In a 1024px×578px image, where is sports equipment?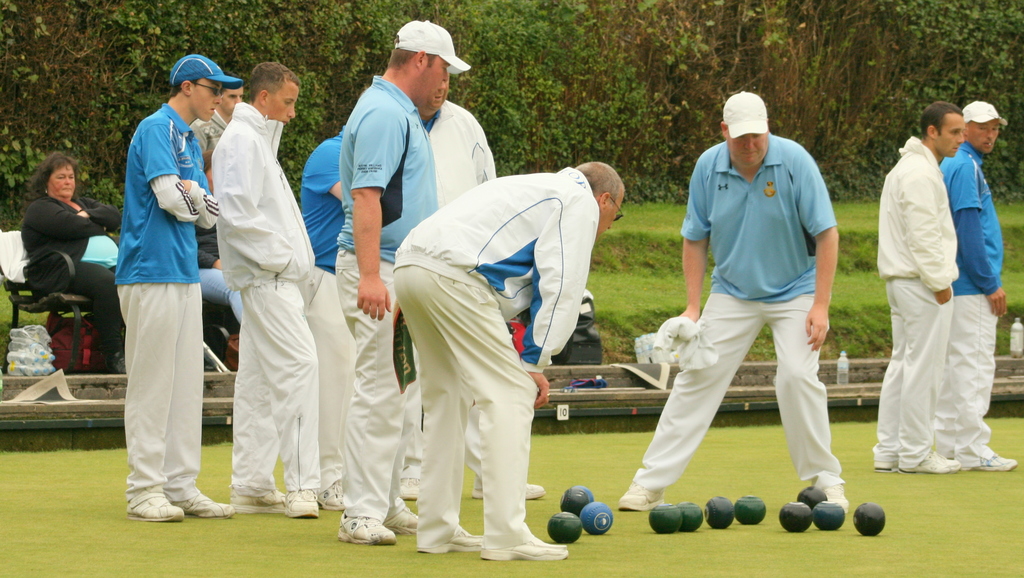
left=780, top=504, right=812, bottom=533.
